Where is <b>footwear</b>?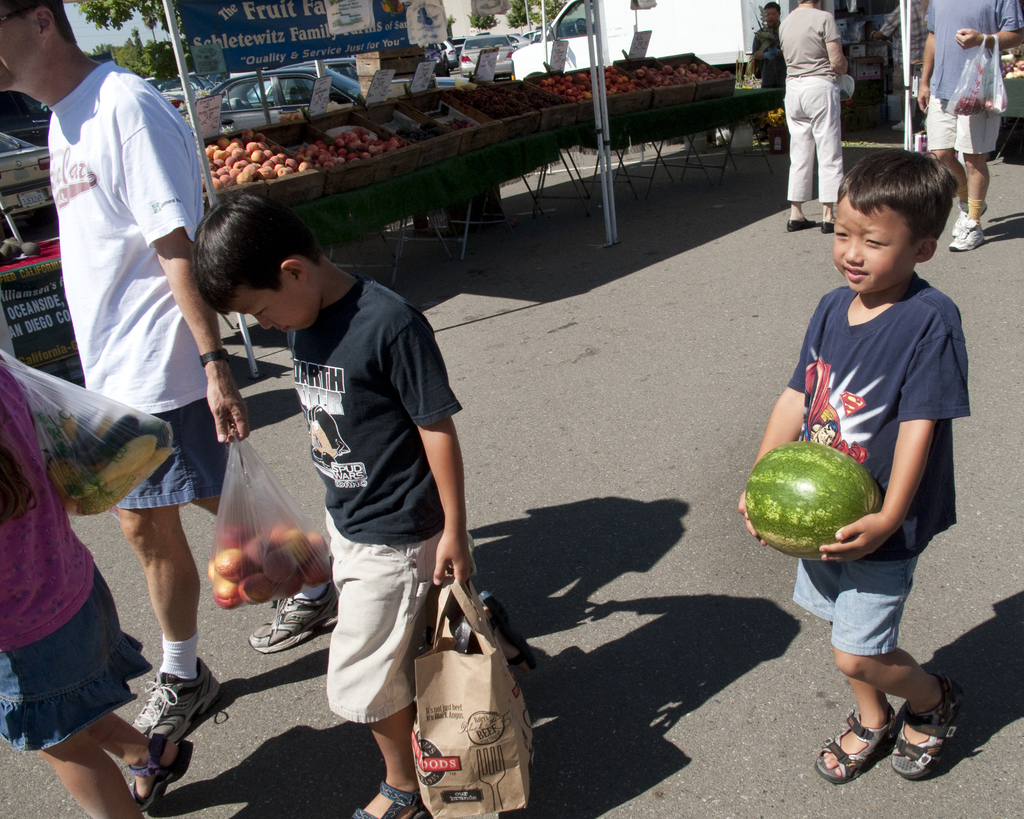
{"x1": 247, "y1": 582, "x2": 340, "y2": 653}.
